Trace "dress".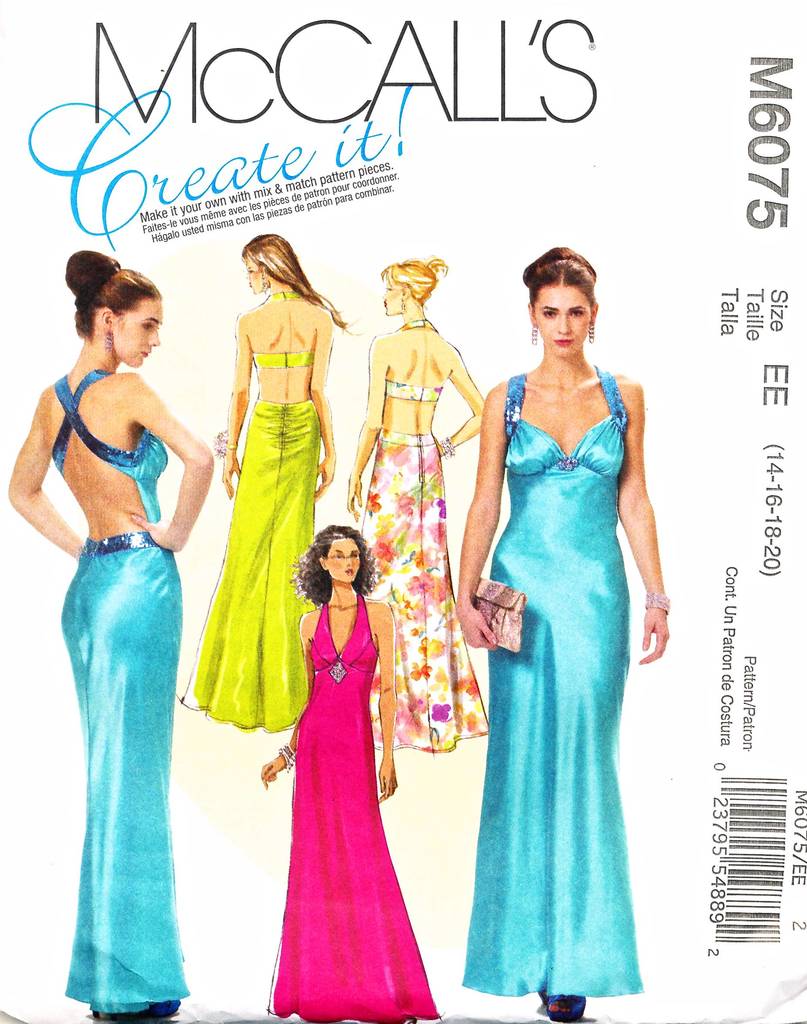
Traced to (177, 286, 324, 736).
